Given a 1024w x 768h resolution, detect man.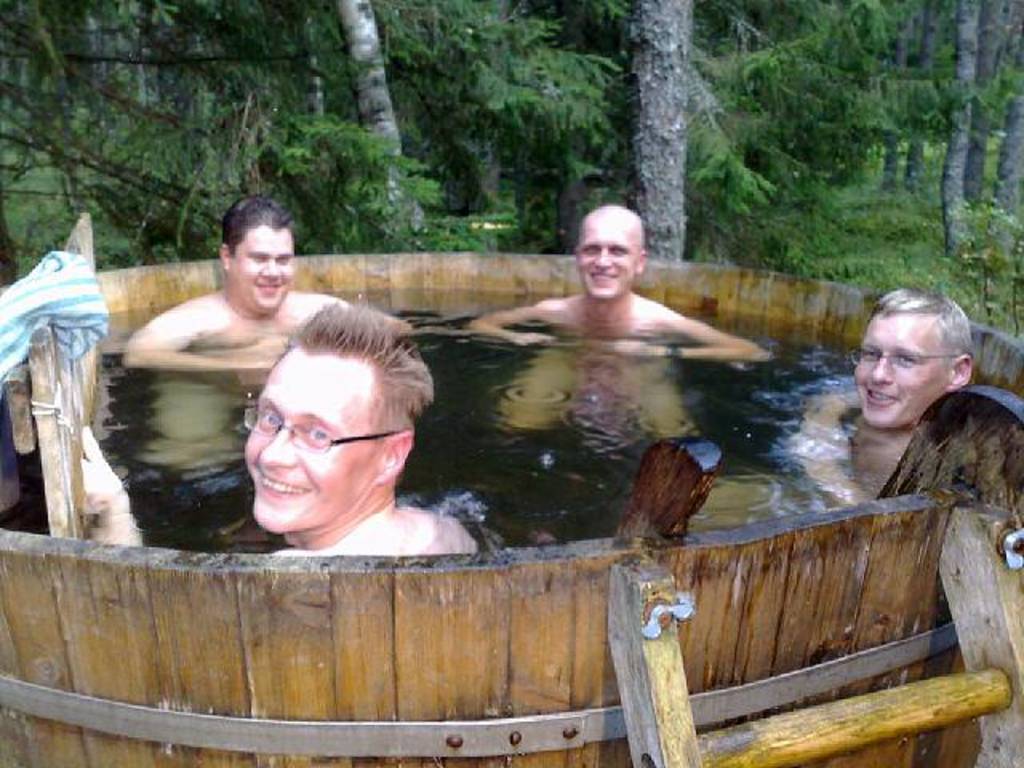
464:198:773:368.
